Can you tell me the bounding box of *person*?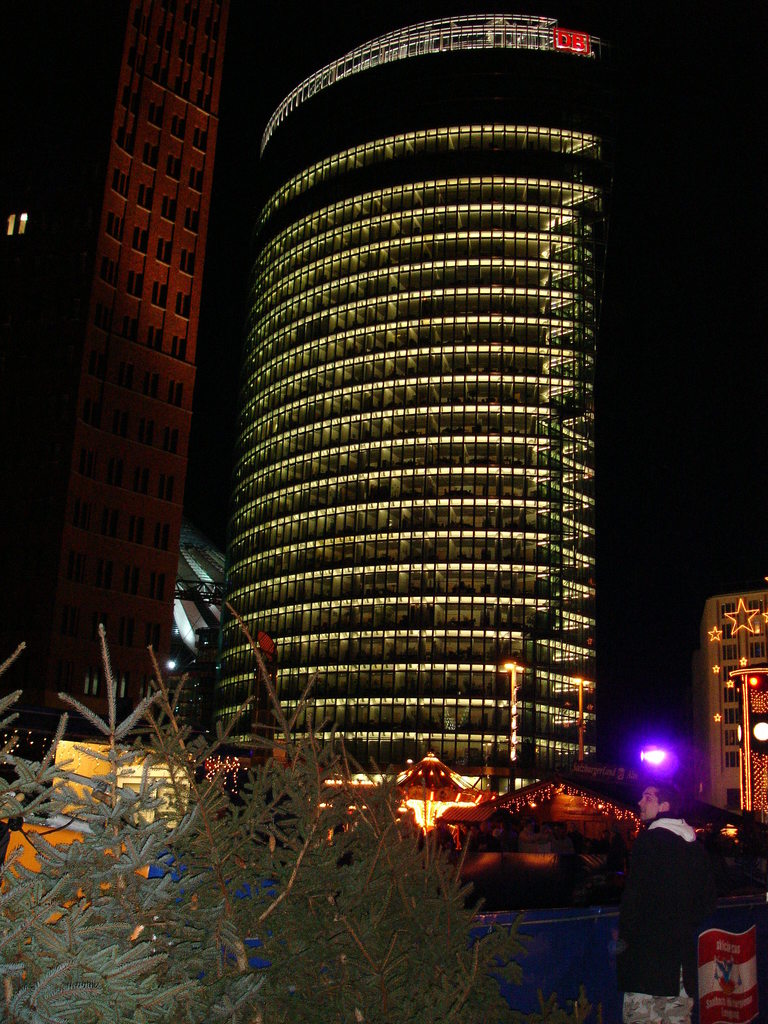
bbox=[613, 772, 706, 1023].
